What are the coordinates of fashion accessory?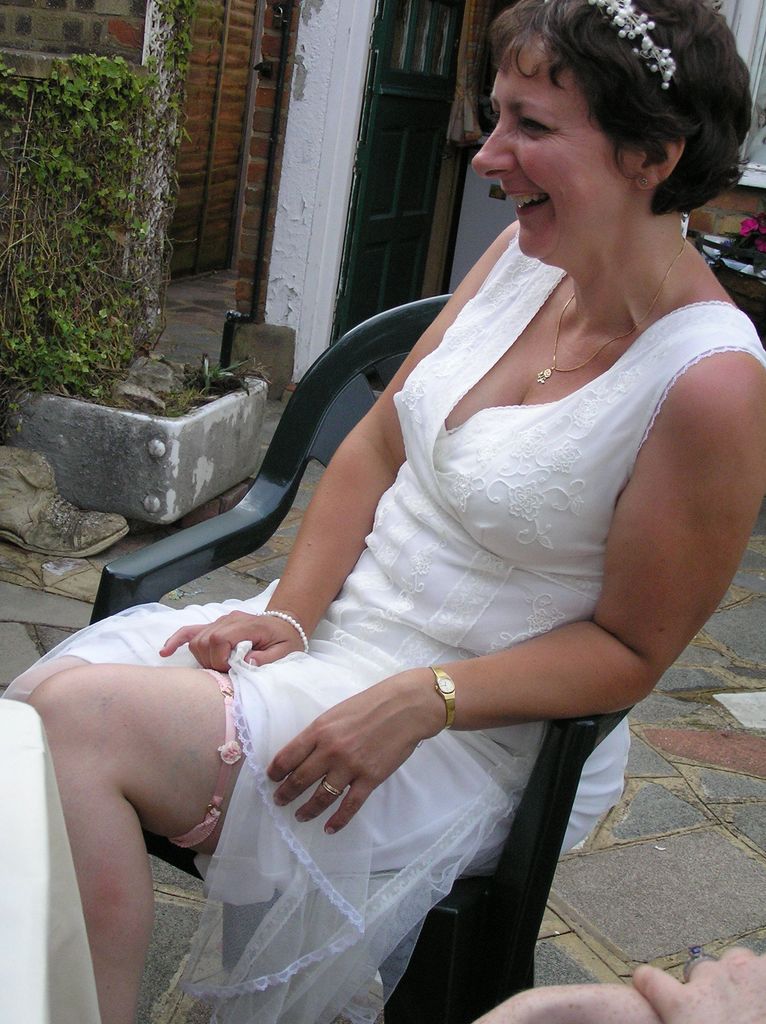
534:230:689:385.
